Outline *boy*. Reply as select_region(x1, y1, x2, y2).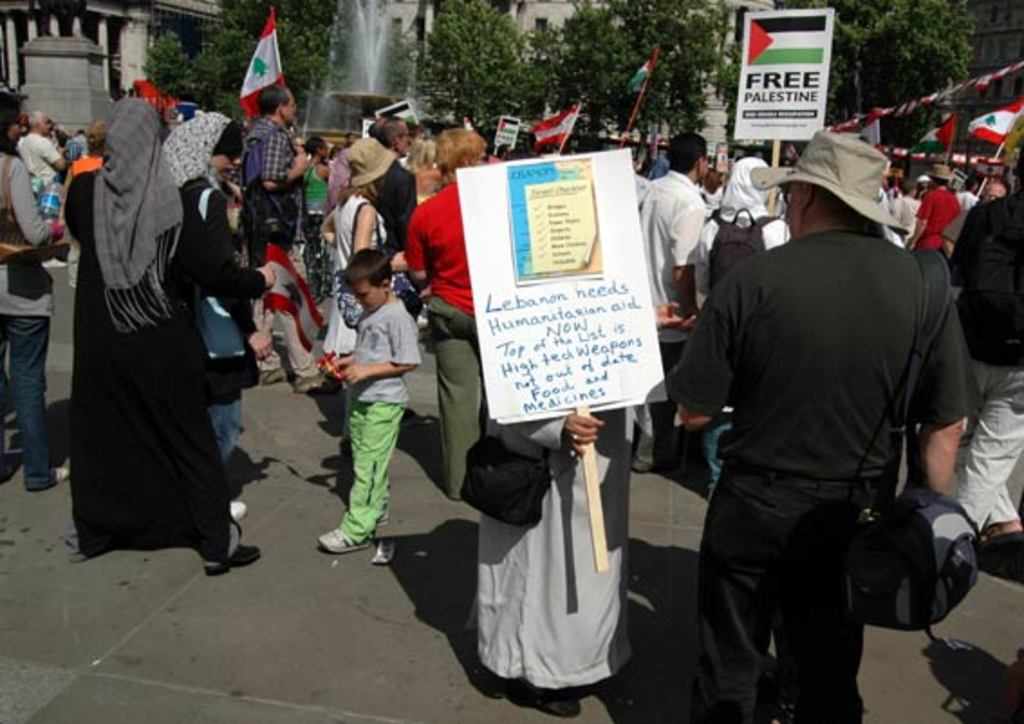
select_region(318, 240, 415, 565).
